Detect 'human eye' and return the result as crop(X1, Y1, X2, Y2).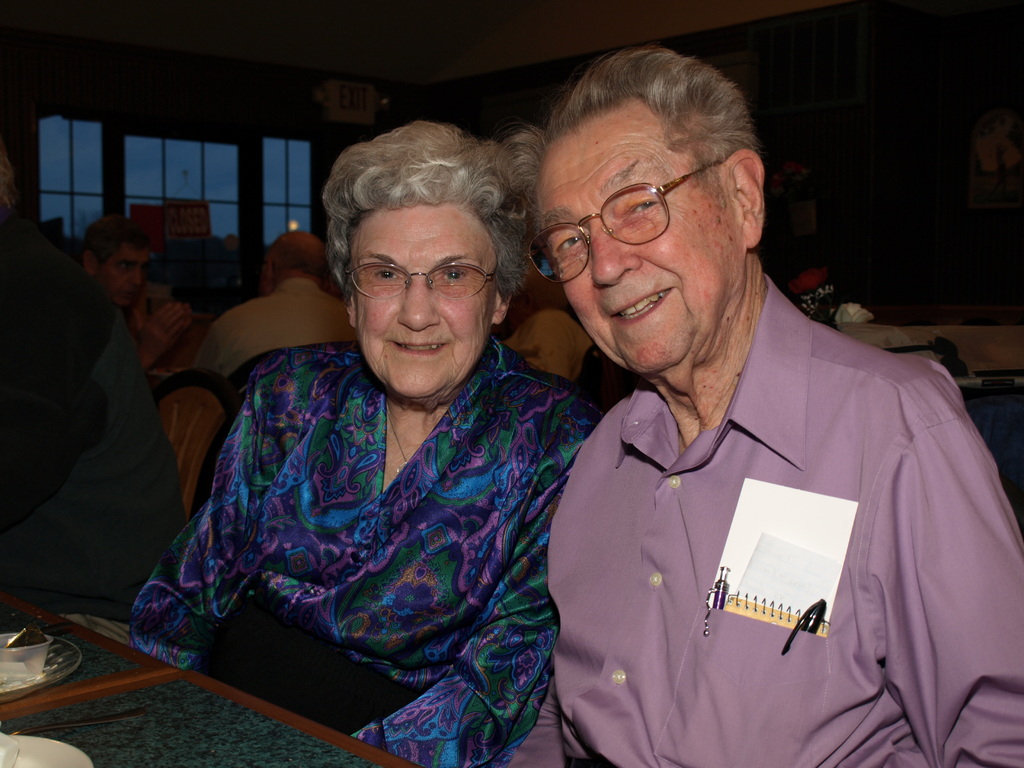
crop(366, 268, 404, 286).
